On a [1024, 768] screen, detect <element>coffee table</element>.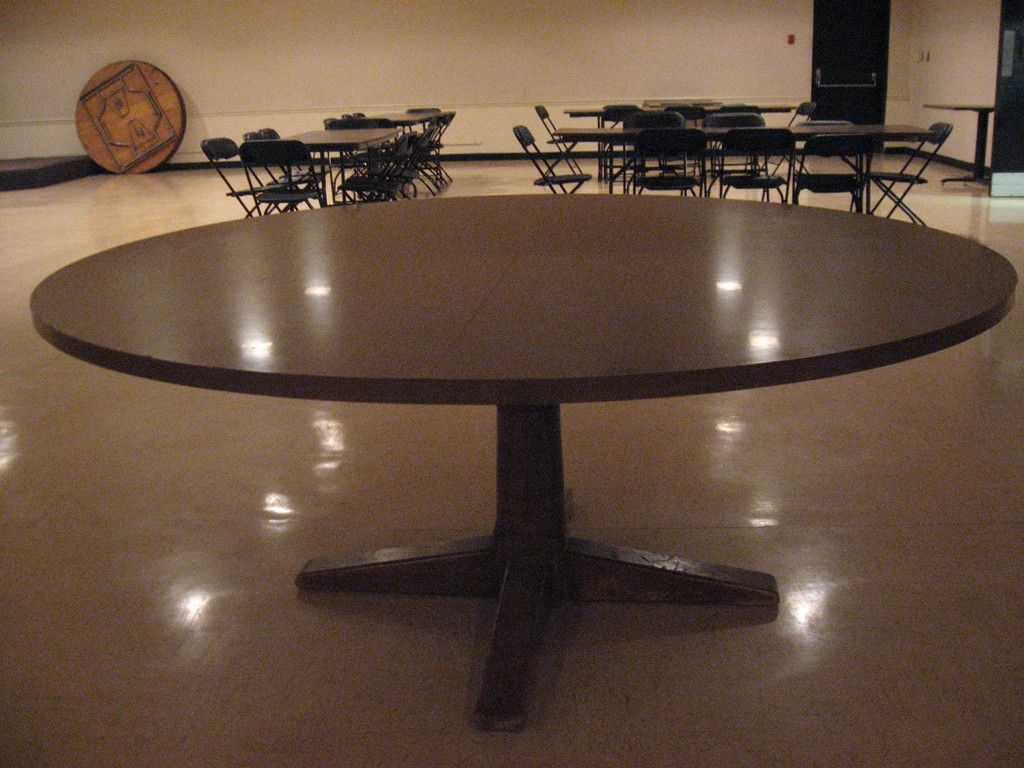
{"left": 29, "top": 195, "right": 1017, "bottom": 739}.
